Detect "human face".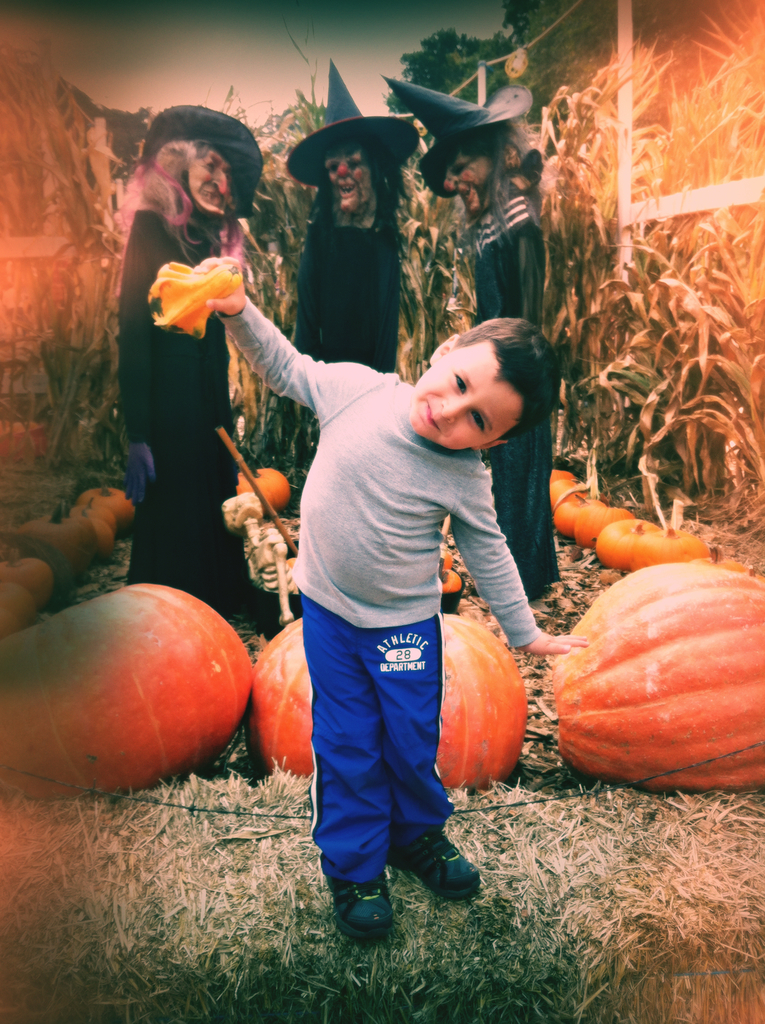
Detected at select_region(191, 145, 233, 213).
